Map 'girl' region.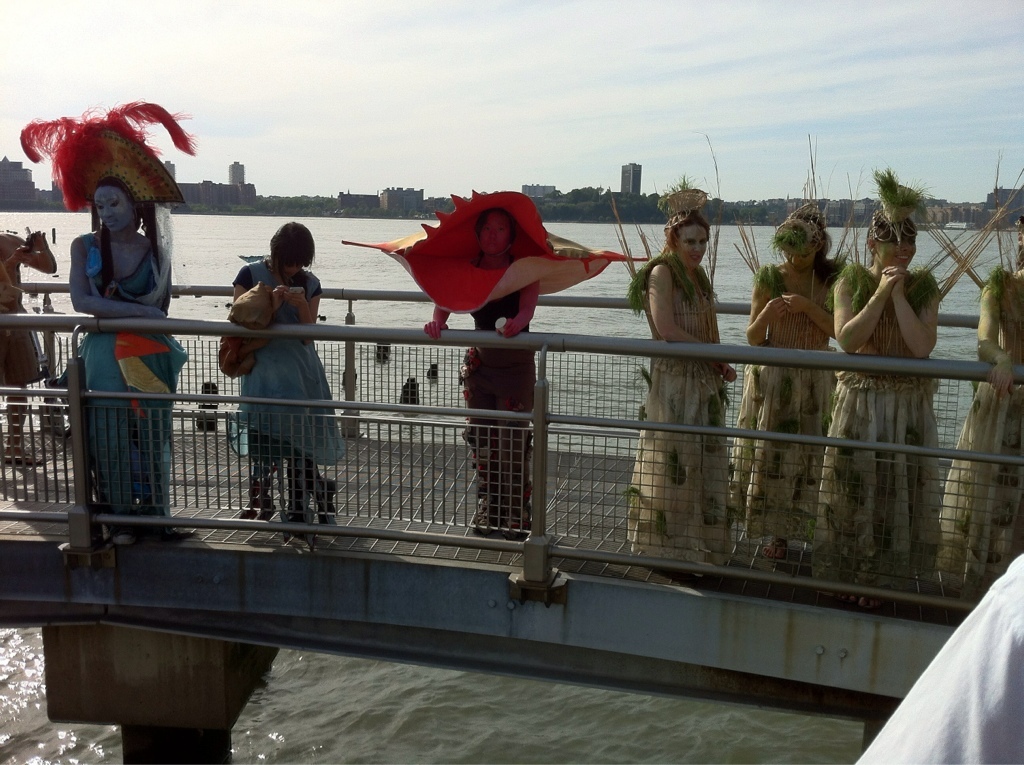
Mapped to <box>231,223,322,506</box>.
